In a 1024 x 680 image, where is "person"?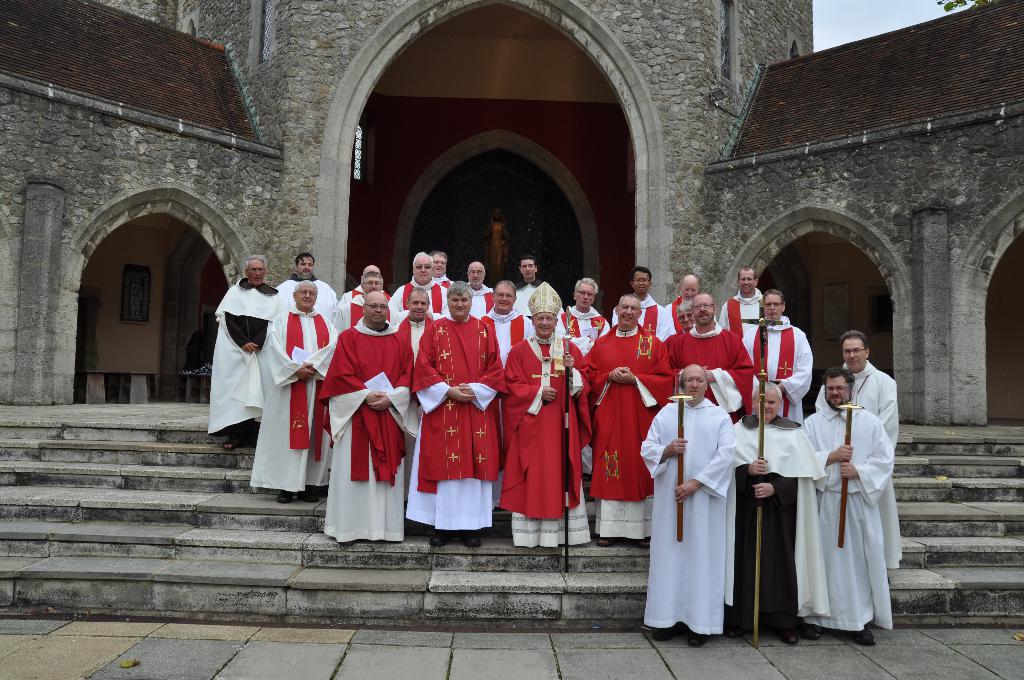
region(587, 286, 673, 544).
